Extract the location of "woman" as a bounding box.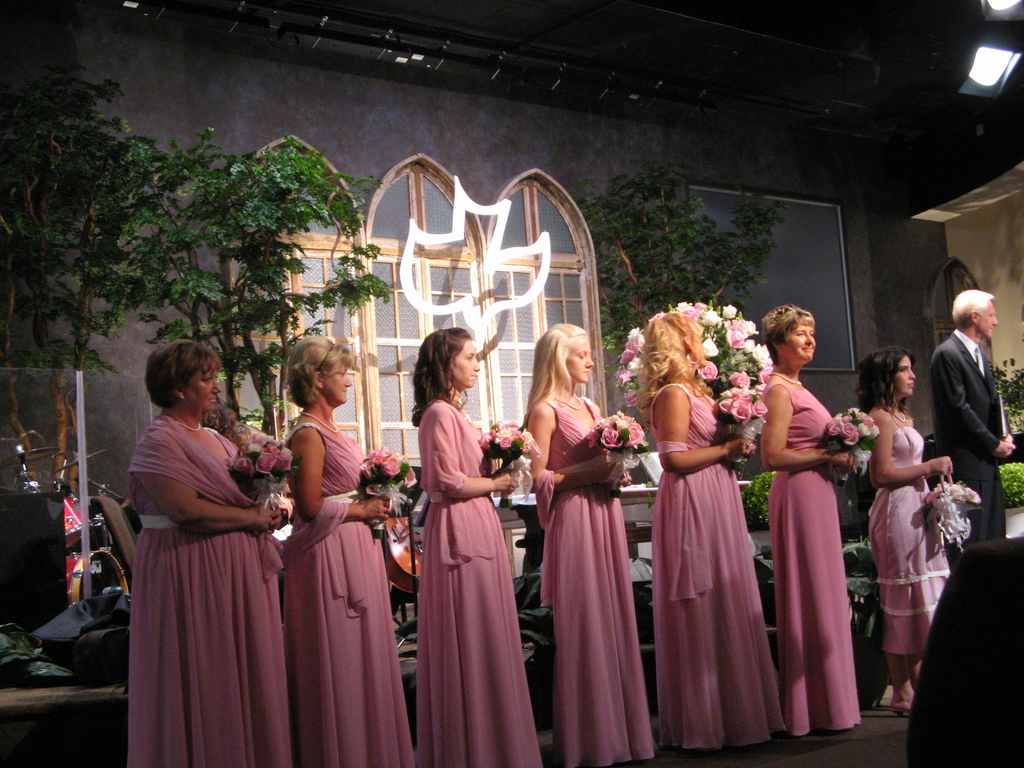
[x1=280, y1=326, x2=420, y2=767].
